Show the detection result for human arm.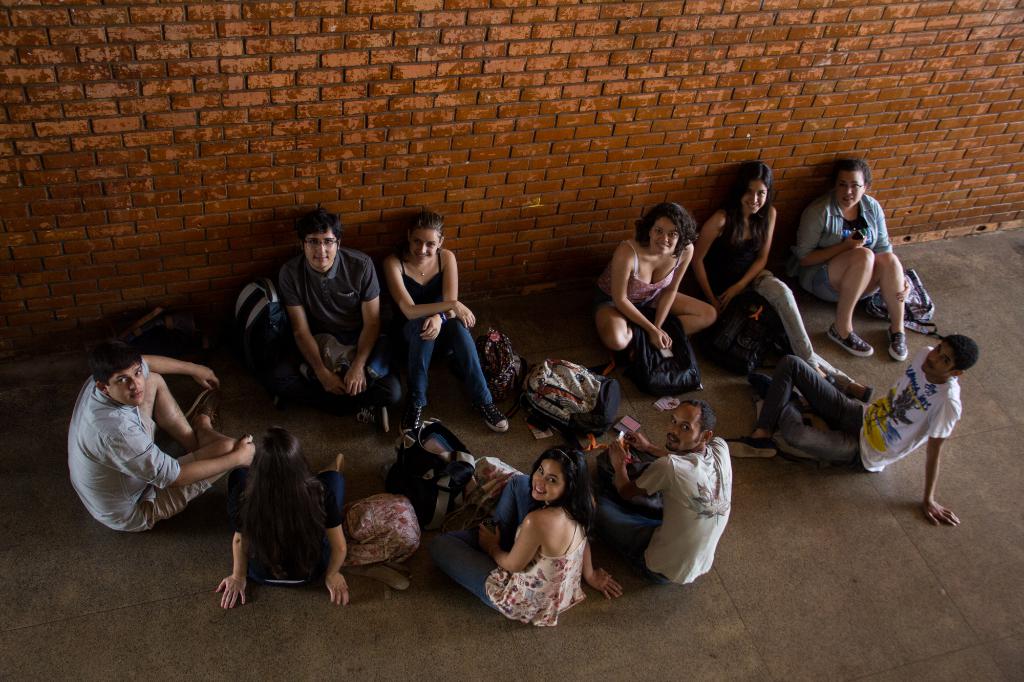
BBox(580, 541, 623, 602).
